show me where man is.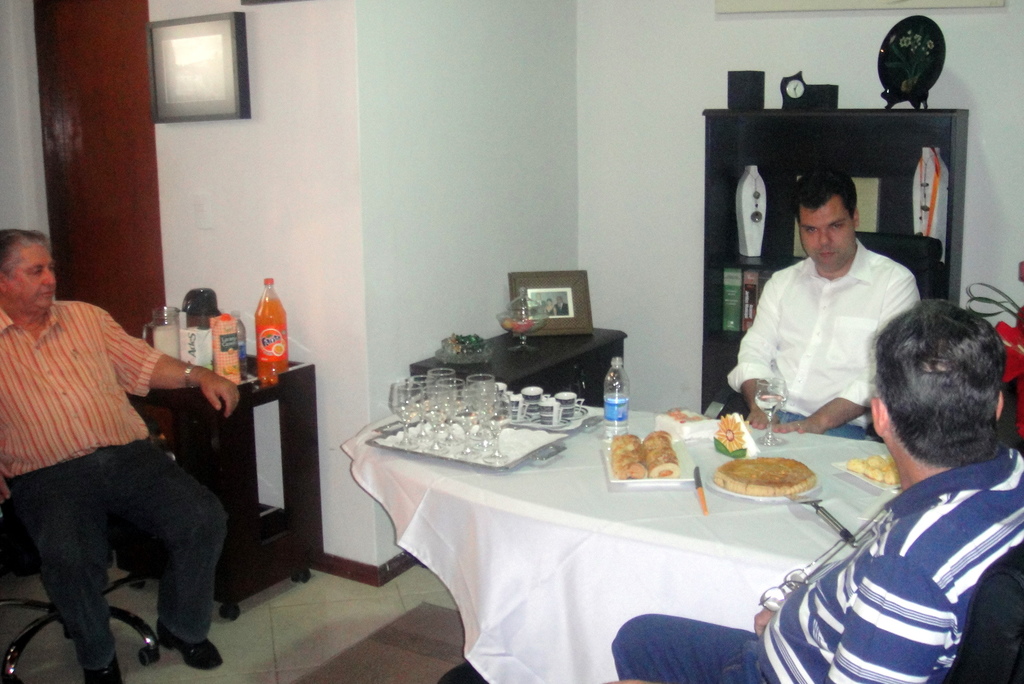
man is at <bbox>3, 212, 243, 683</bbox>.
